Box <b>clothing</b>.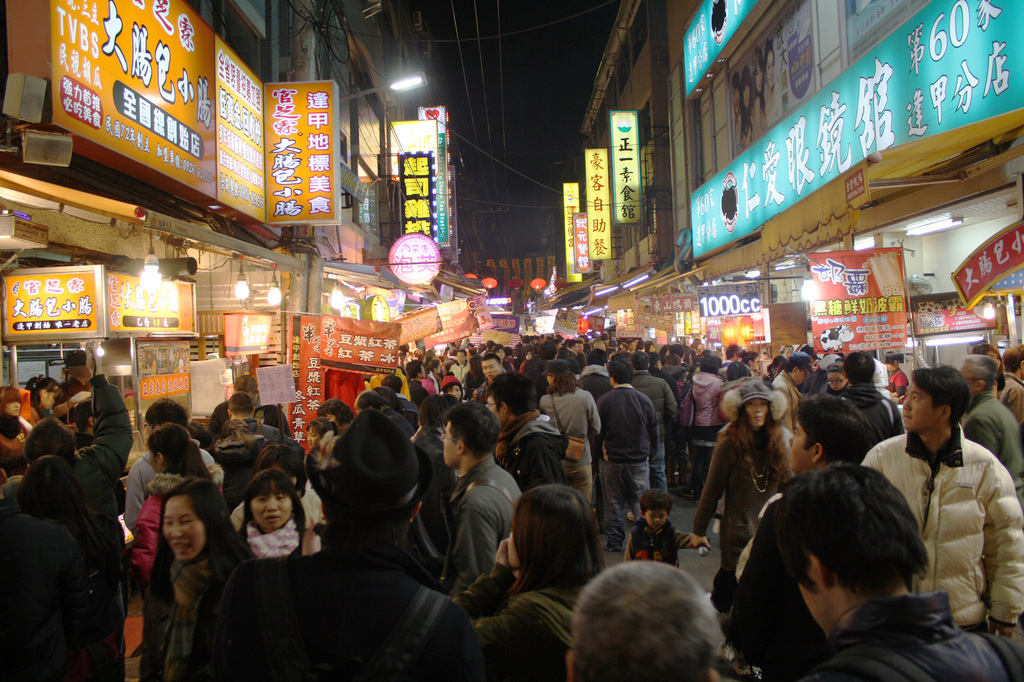
region(448, 365, 467, 381).
